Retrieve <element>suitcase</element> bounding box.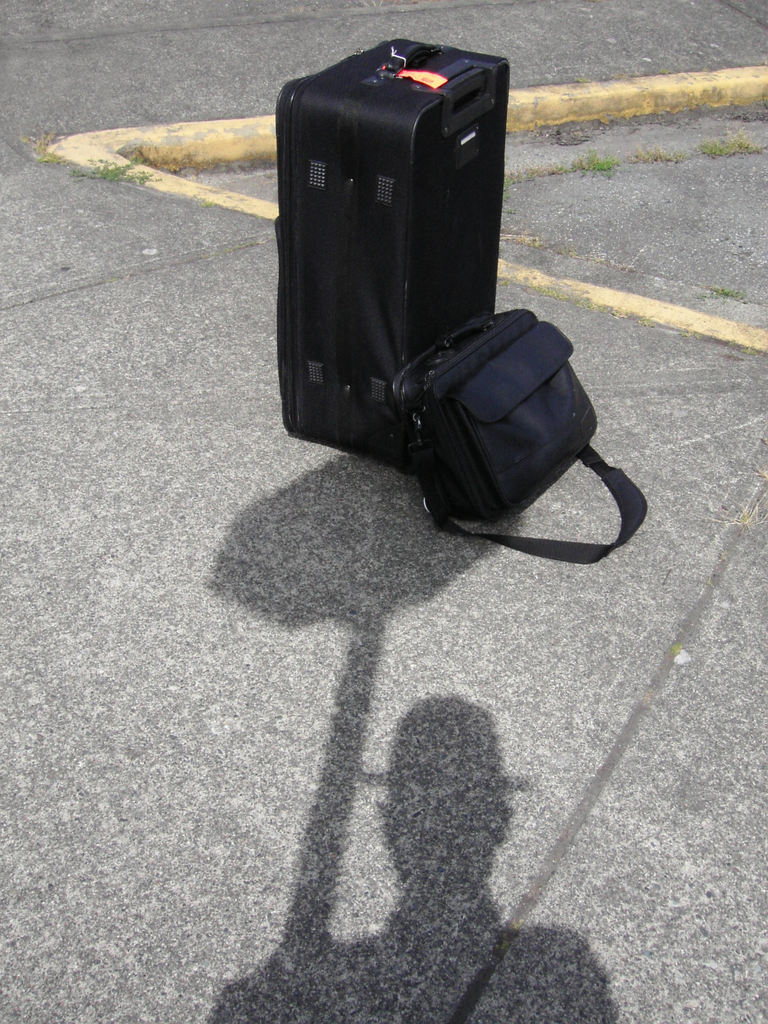
Bounding box: {"x1": 270, "y1": 35, "x2": 510, "y2": 454}.
